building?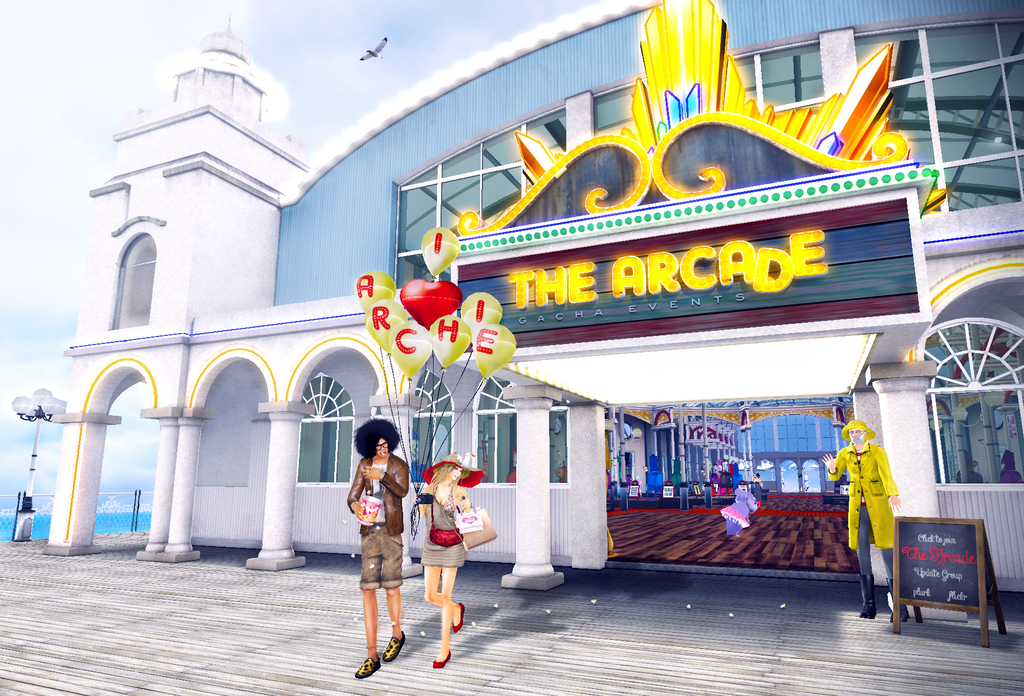
[45, 0, 1023, 594]
